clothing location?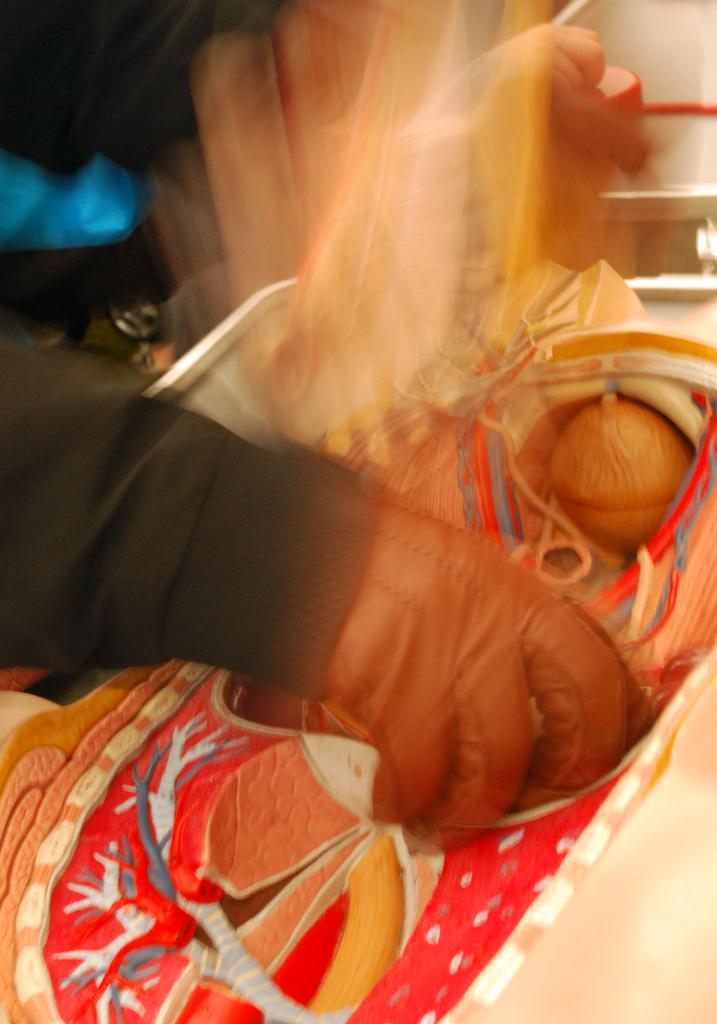
l=0, t=326, r=437, b=740
